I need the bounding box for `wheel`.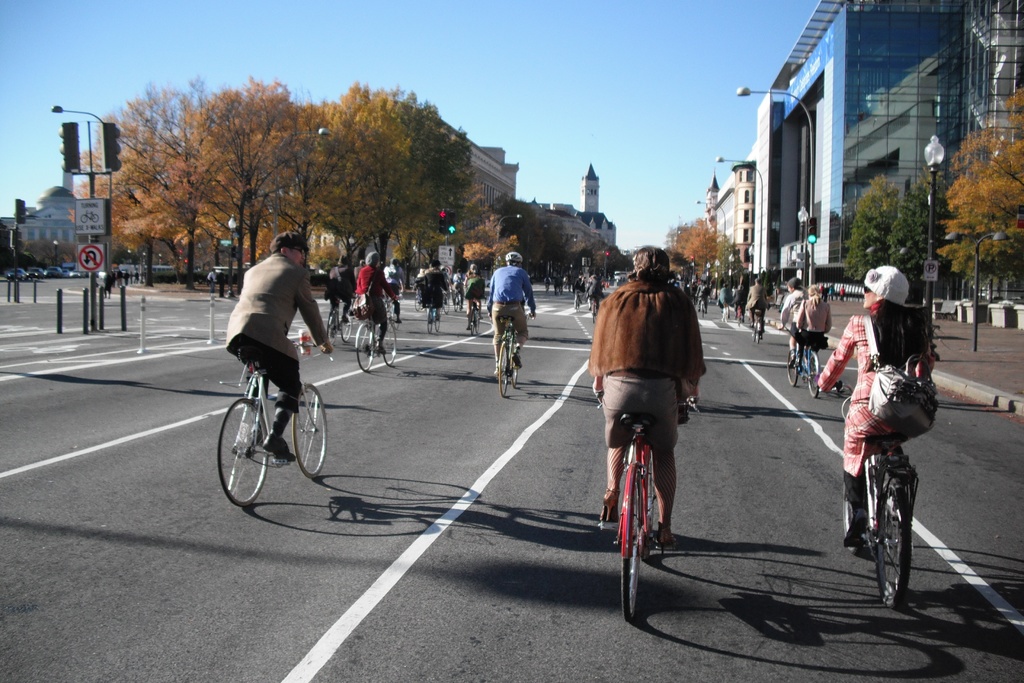
Here it is: {"x1": 836, "y1": 438, "x2": 876, "y2": 551}.
